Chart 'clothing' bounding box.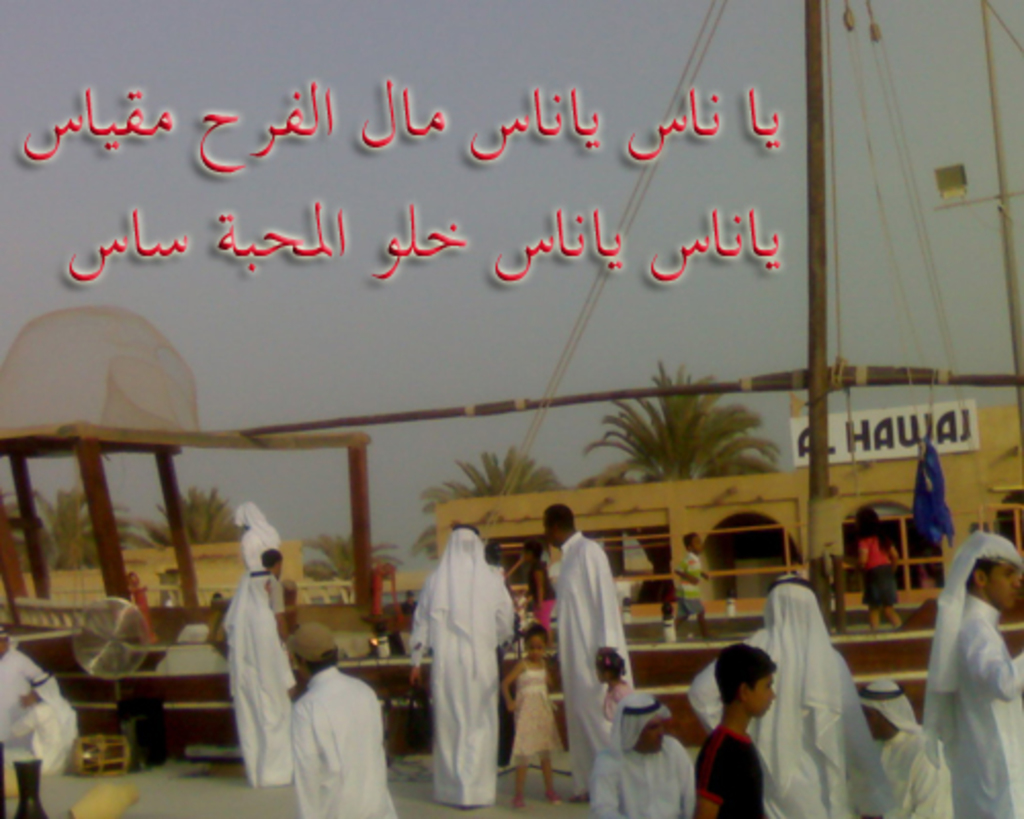
Charted: 551:526:629:796.
